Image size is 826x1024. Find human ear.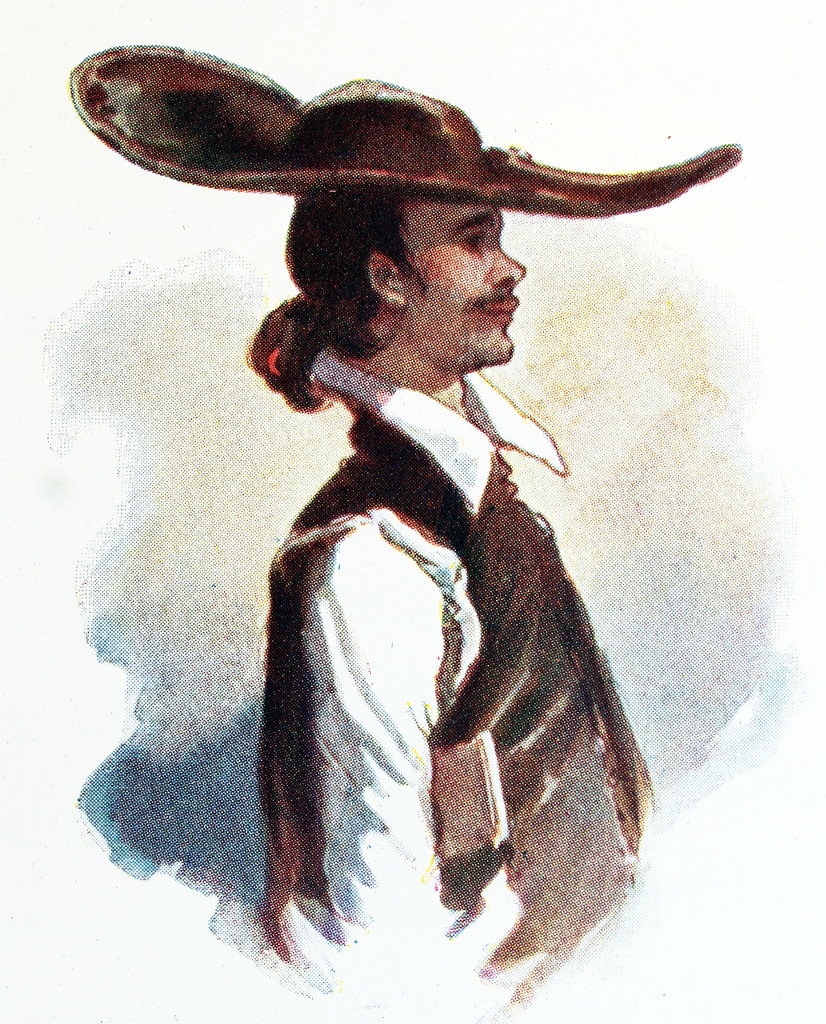
368, 246, 406, 309.
